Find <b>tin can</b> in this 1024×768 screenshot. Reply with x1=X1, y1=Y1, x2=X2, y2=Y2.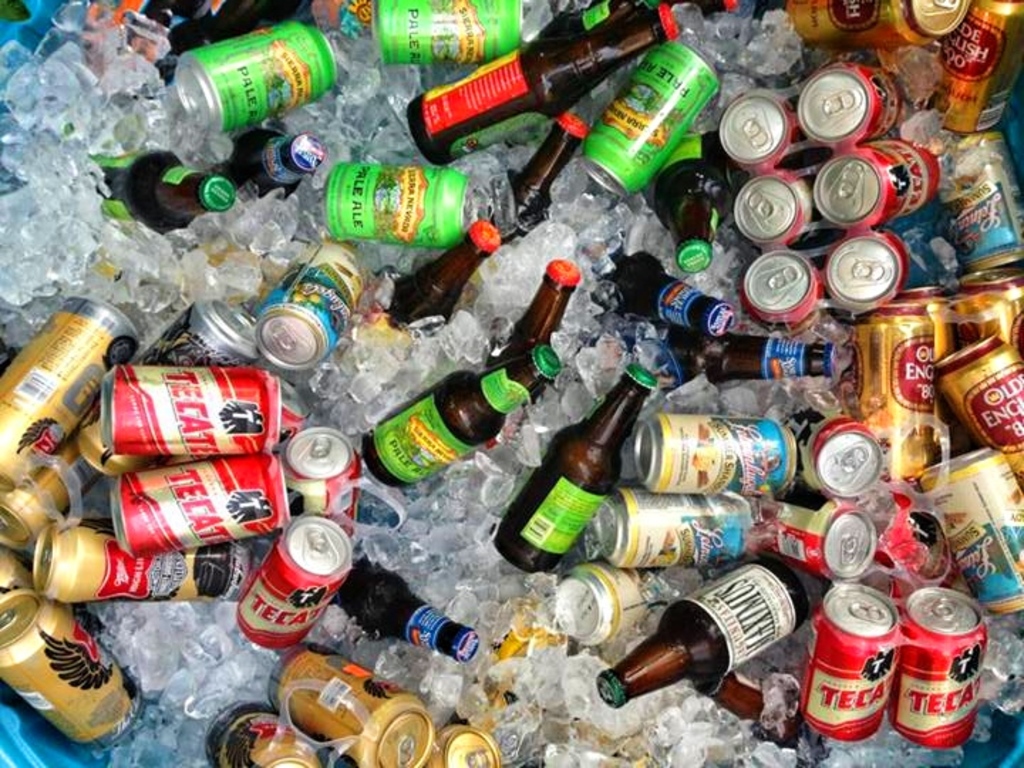
x1=740, y1=236, x2=811, y2=334.
